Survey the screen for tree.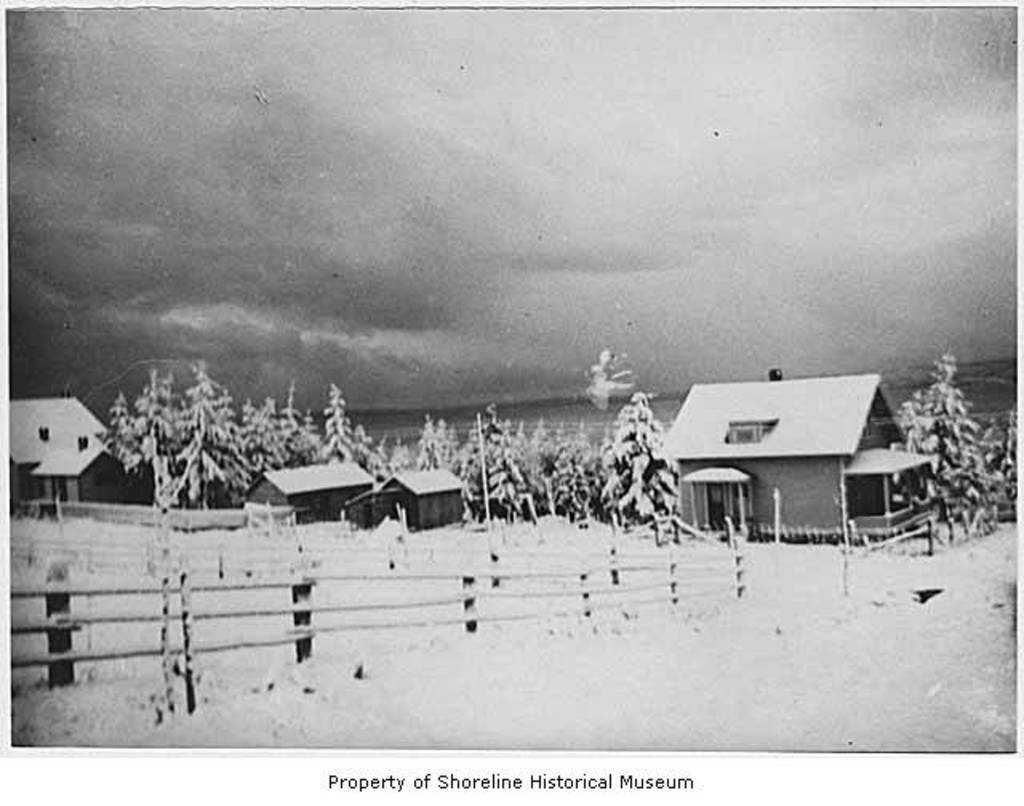
Survey found: x1=594 y1=389 x2=690 y2=531.
